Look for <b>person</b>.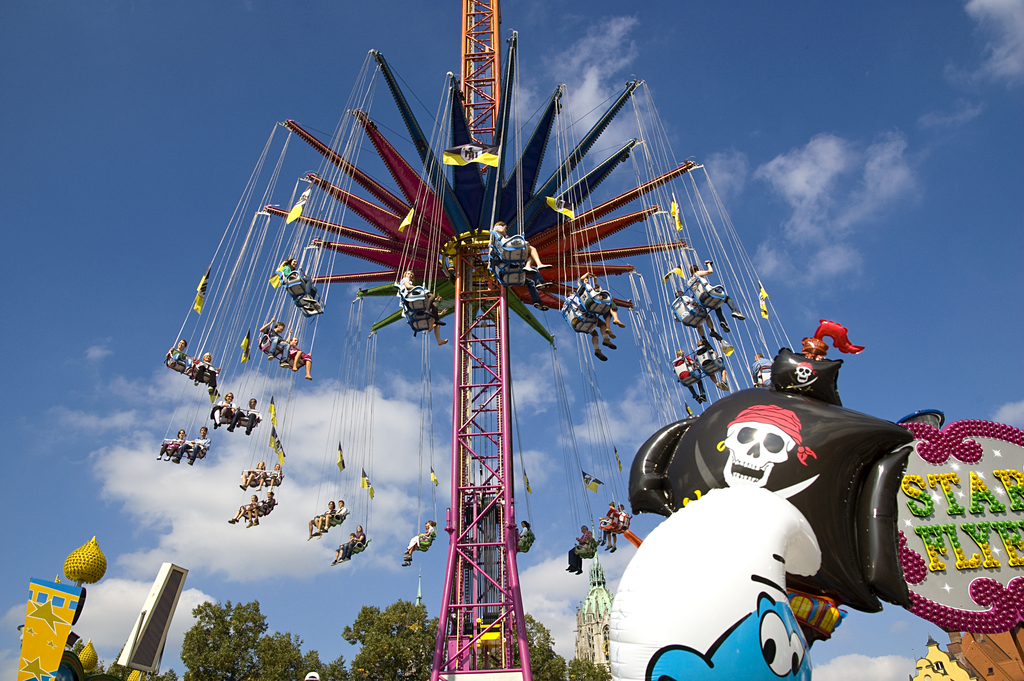
Found: [left=164, top=340, right=195, bottom=377].
